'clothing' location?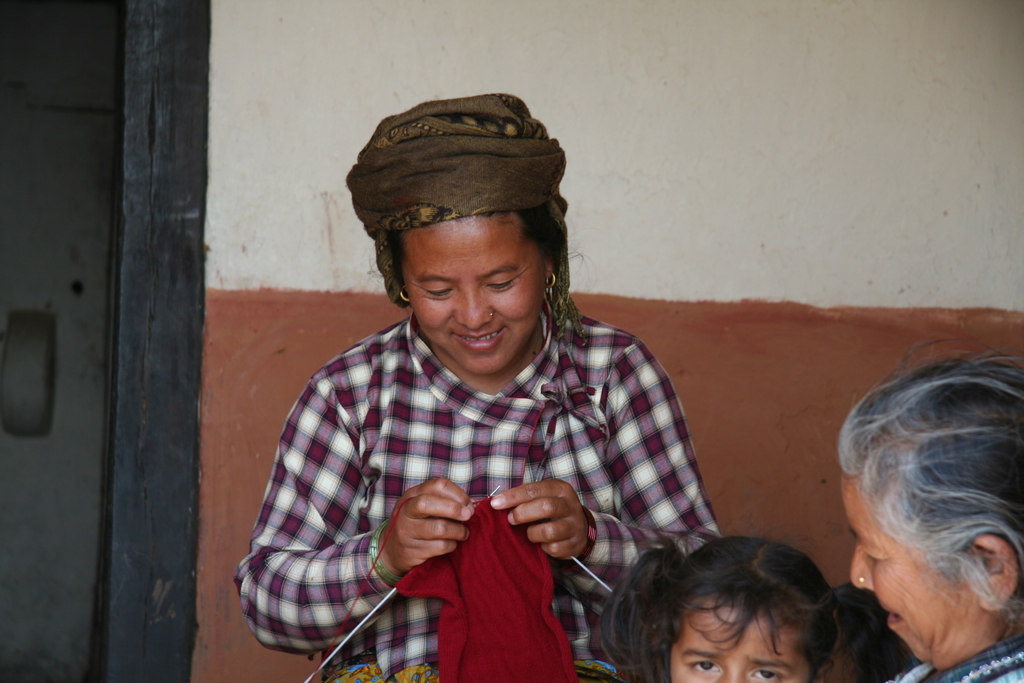
l=261, t=256, r=710, b=657
